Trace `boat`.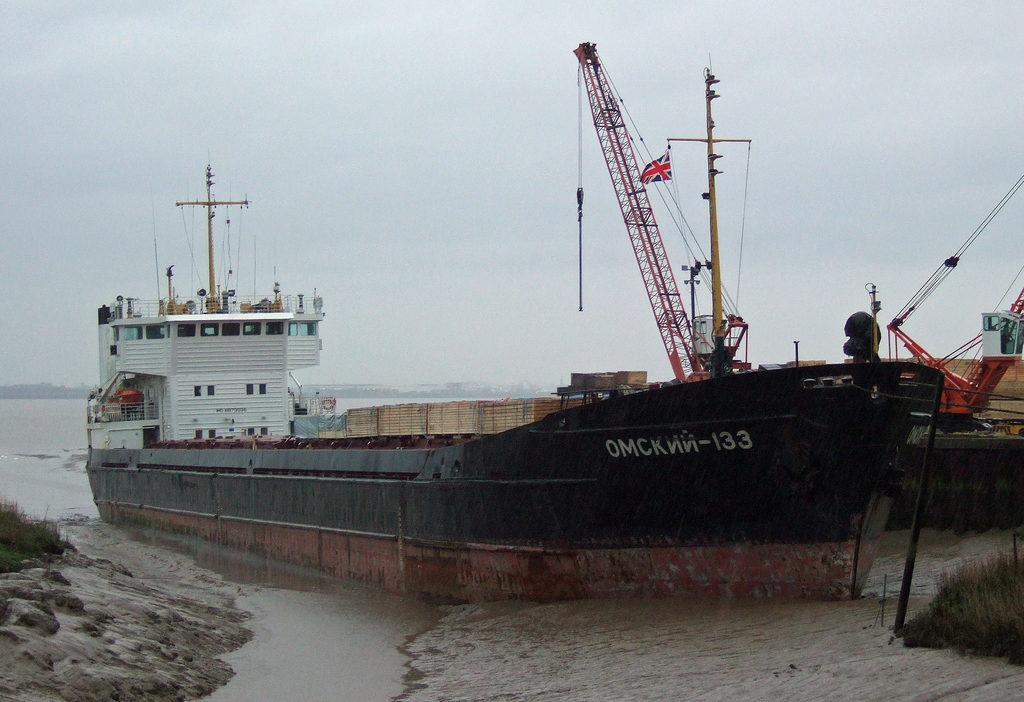
Traced to left=75, top=88, right=1013, bottom=587.
